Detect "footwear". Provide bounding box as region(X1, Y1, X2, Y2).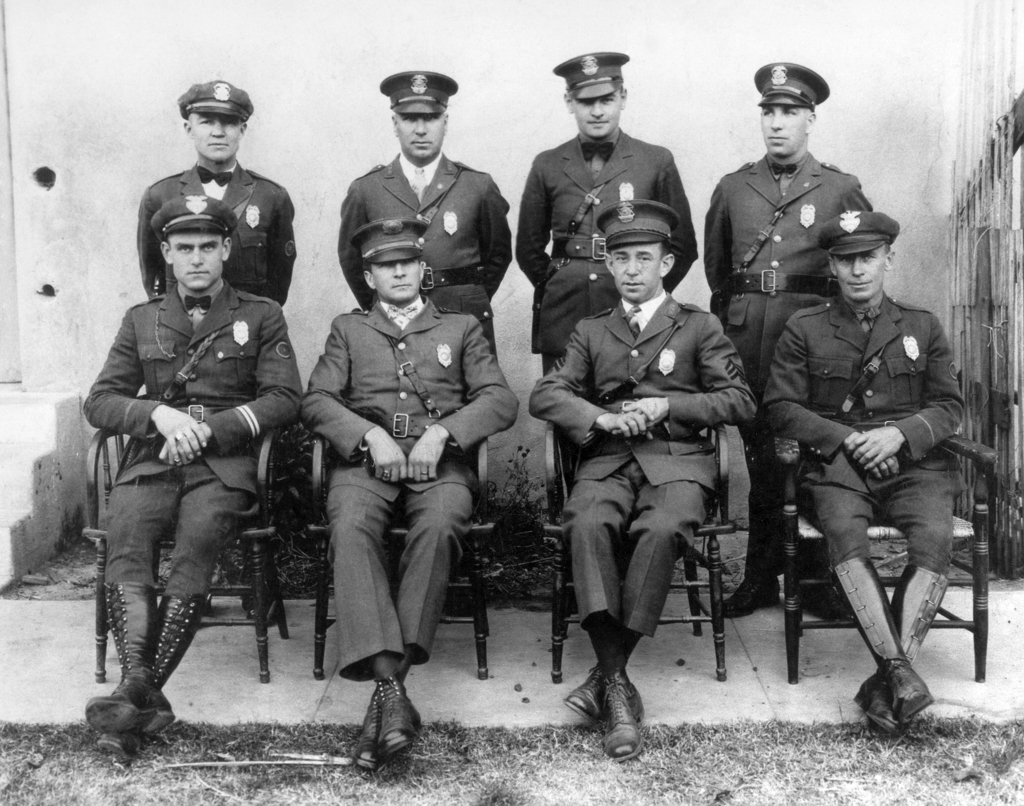
region(596, 669, 647, 761).
